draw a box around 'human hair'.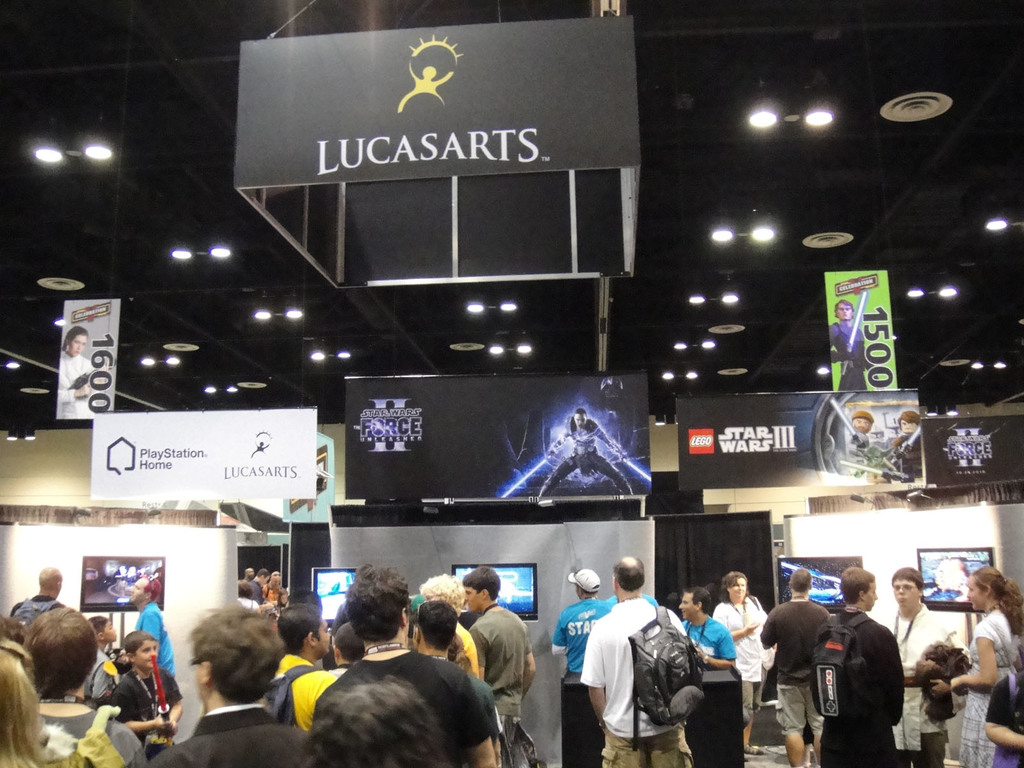
l=89, t=616, r=108, b=637.
